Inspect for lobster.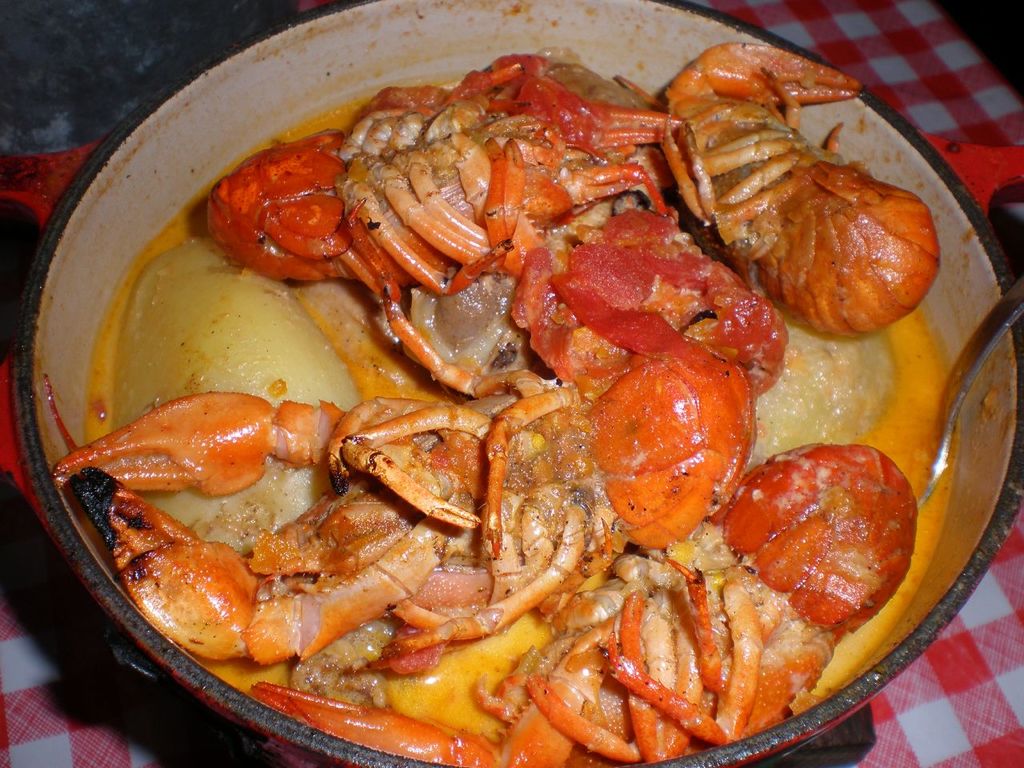
Inspection: (x1=616, y1=35, x2=943, y2=350).
